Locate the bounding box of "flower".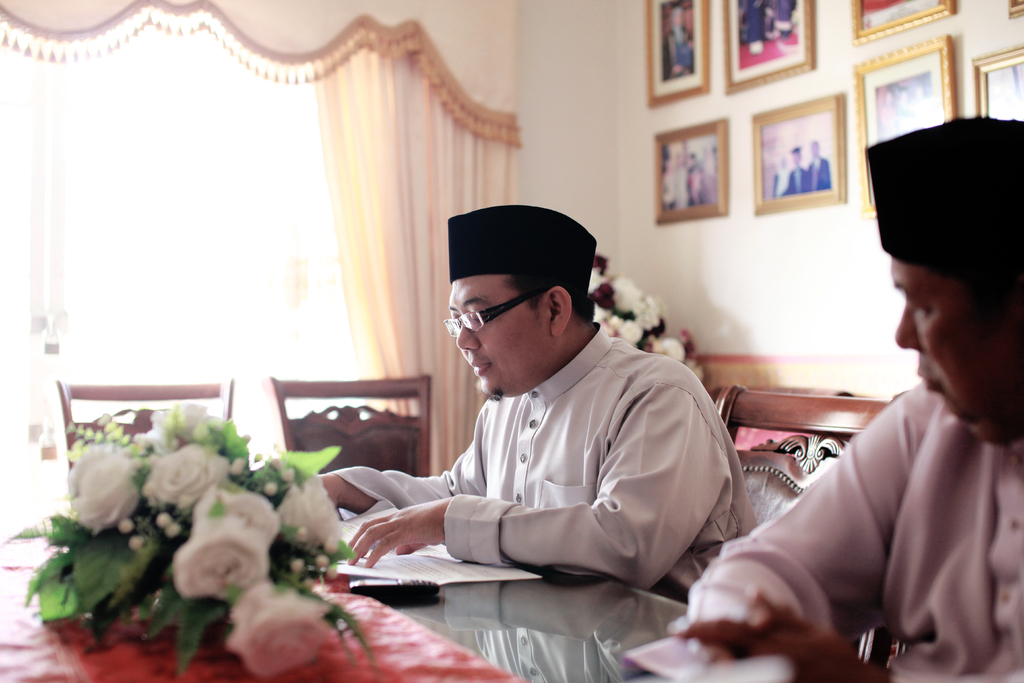
Bounding box: 224 583 338 682.
